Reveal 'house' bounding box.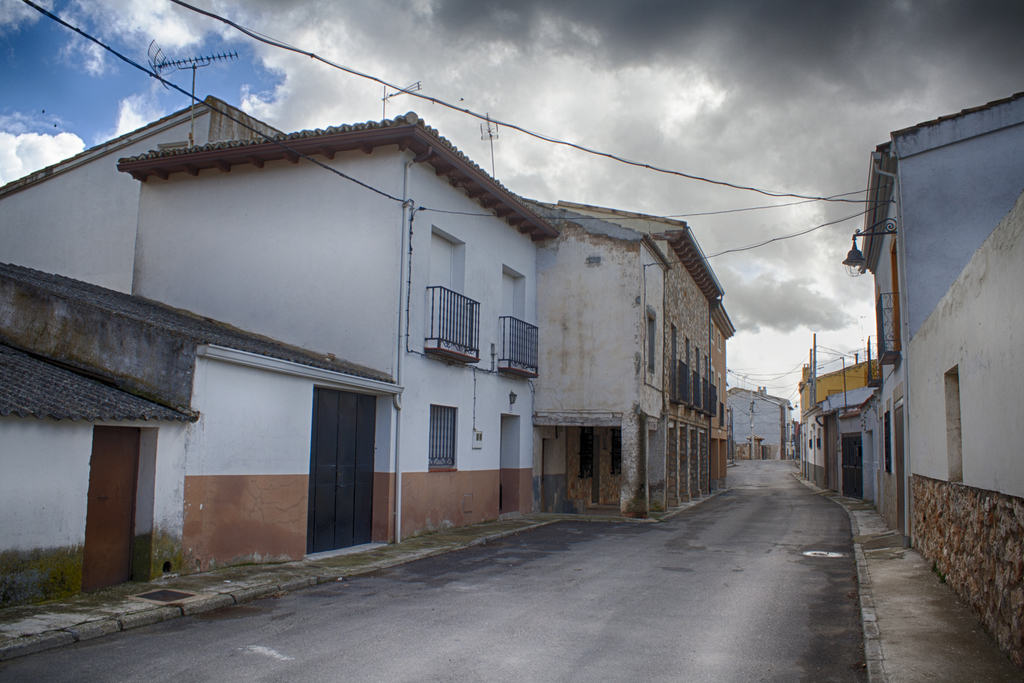
Revealed: (732,383,794,458).
